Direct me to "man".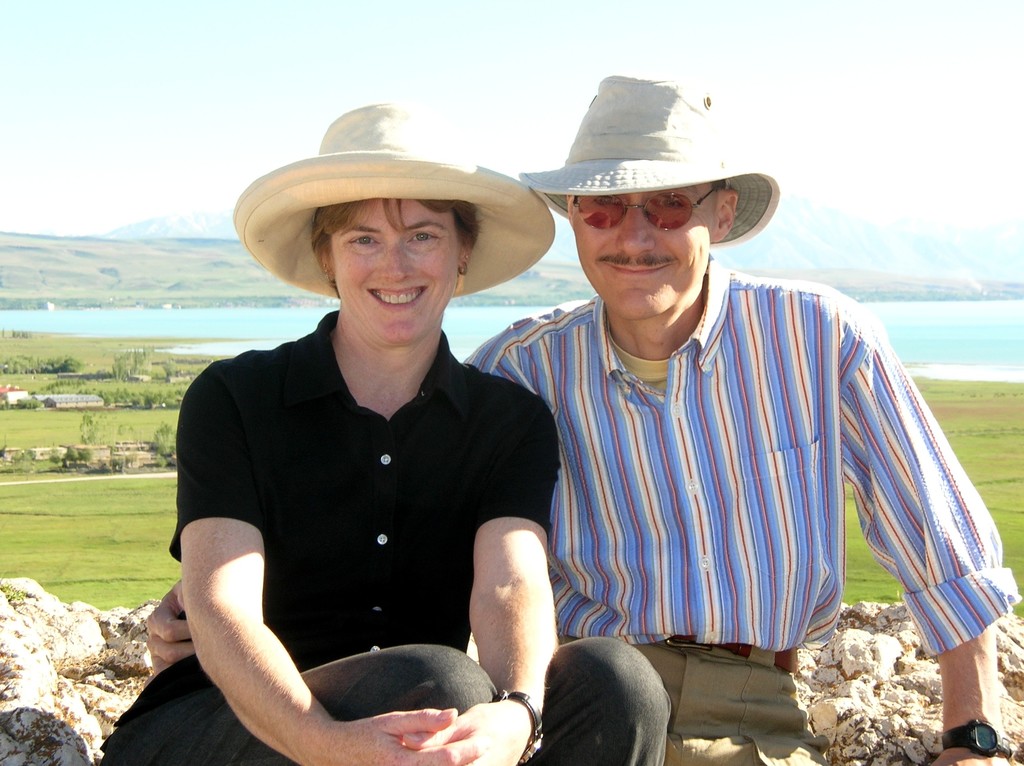
Direction: (left=144, top=71, right=1023, bottom=765).
